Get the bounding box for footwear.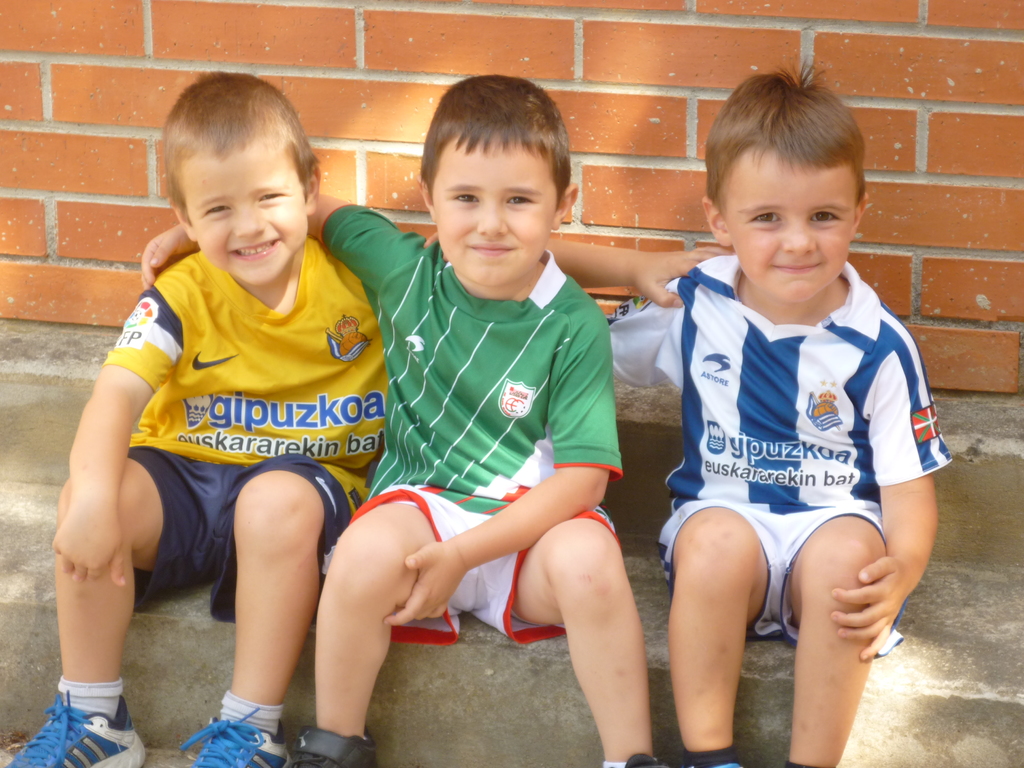
612:749:668:767.
